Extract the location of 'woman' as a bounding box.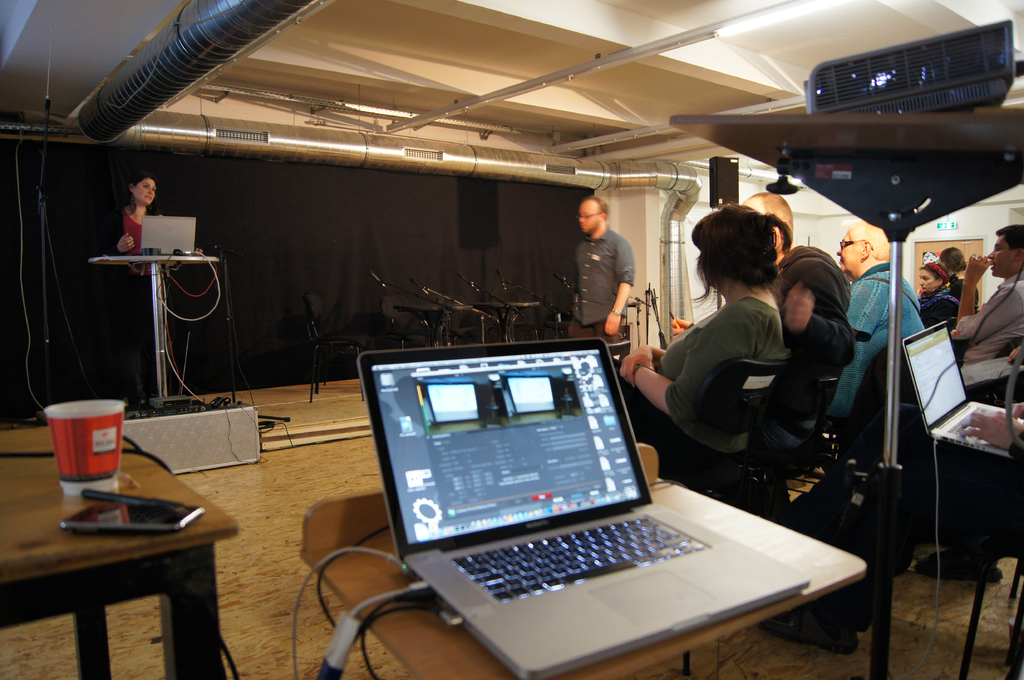
942:246:978:312.
